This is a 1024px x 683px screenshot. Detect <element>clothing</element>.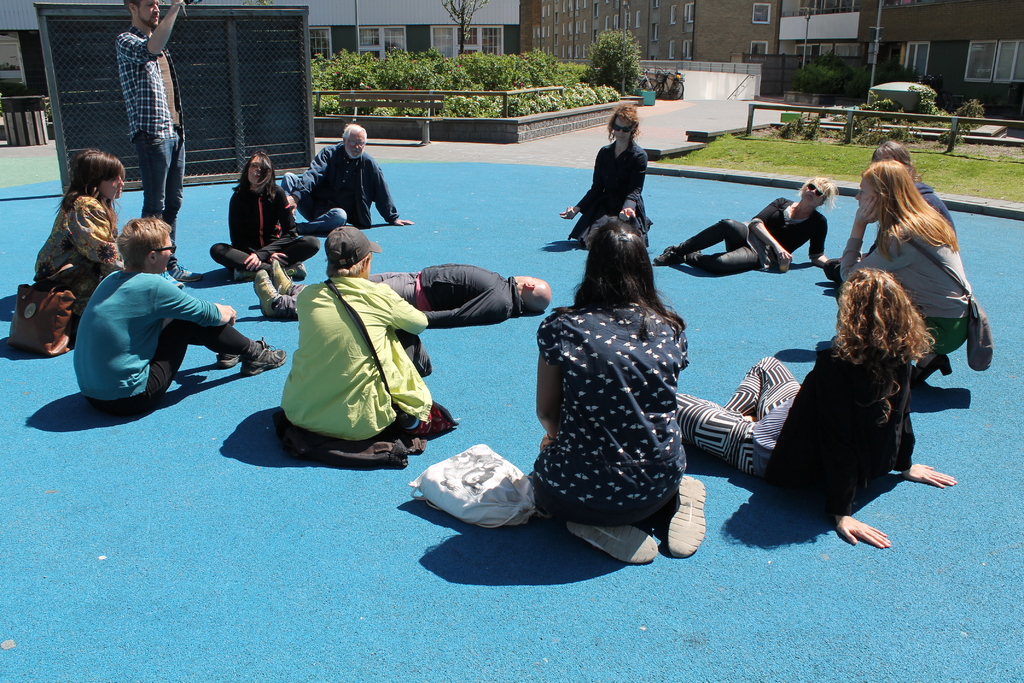
[x1=213, y1=183, x2=342, y2=283].
